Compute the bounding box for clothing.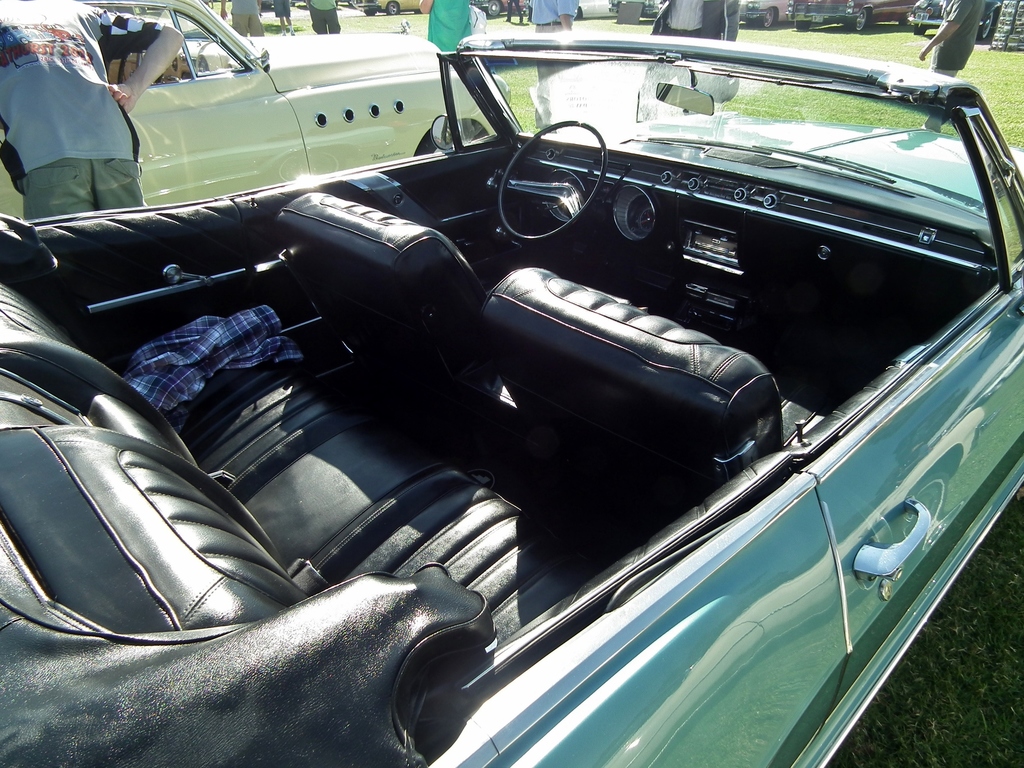
929,0,988,124.
